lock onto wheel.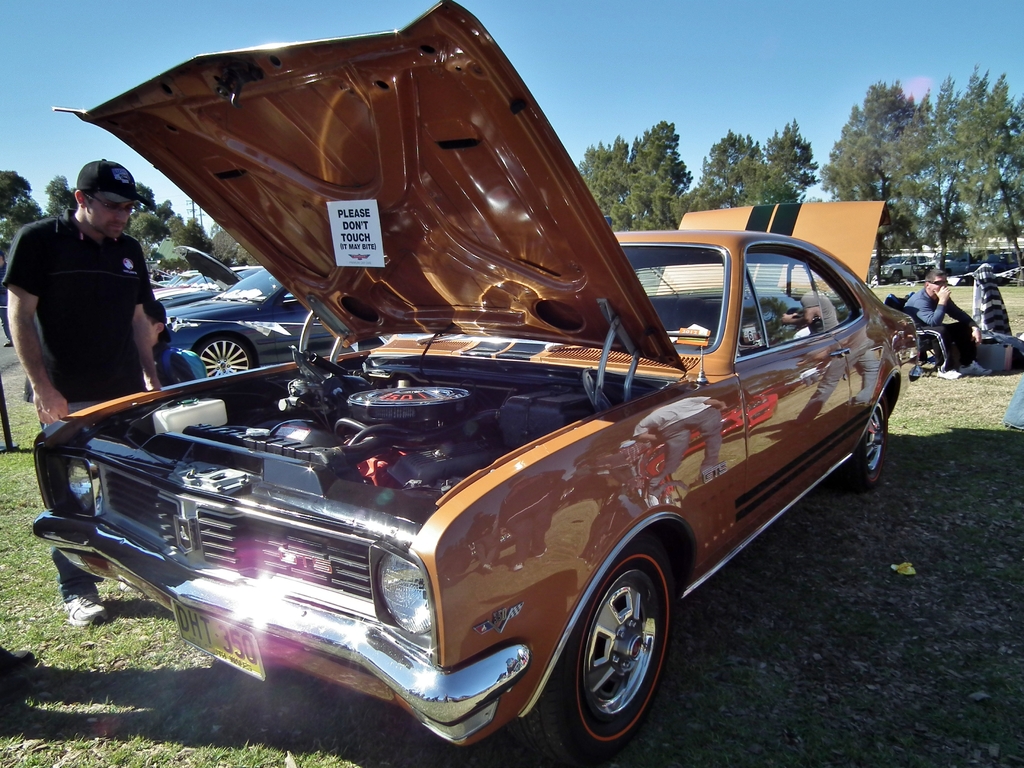
Locked: Rect(200, 332, 252, 376).
